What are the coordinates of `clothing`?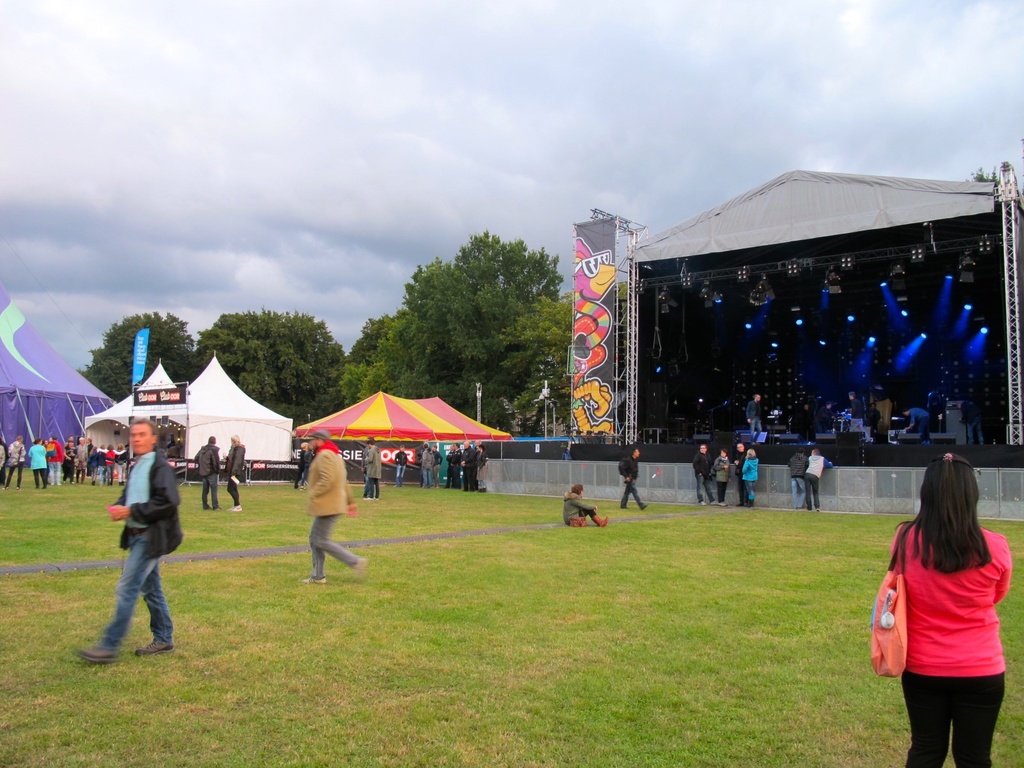
{"left": 849, "top": 399, "right": 866, "bottom": 431}.
